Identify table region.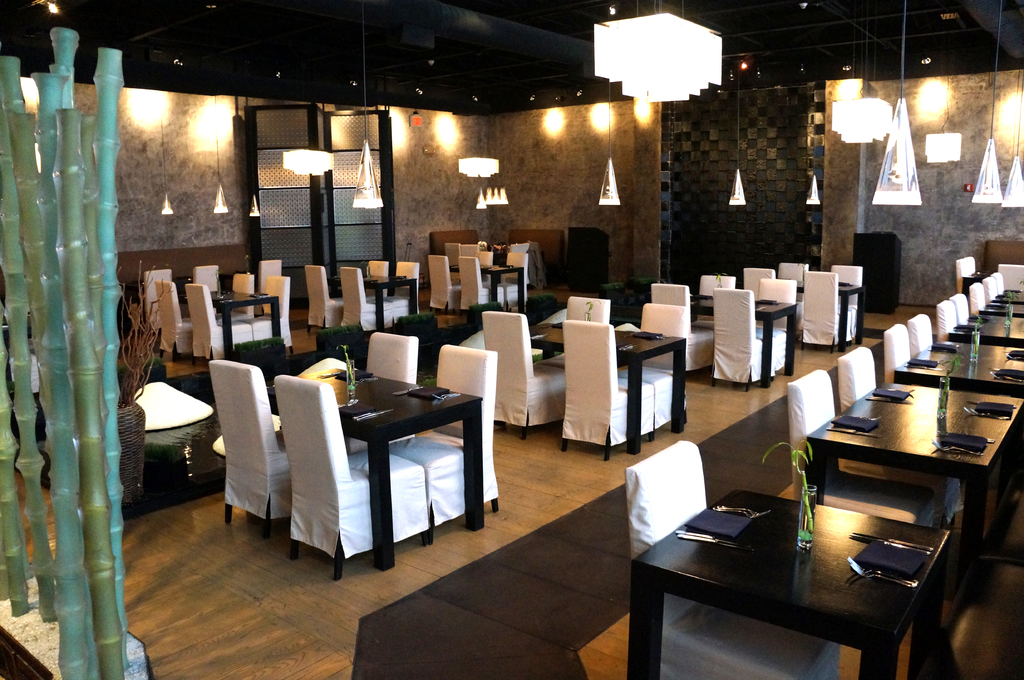
Region: box(524, 324, 686, 452).
